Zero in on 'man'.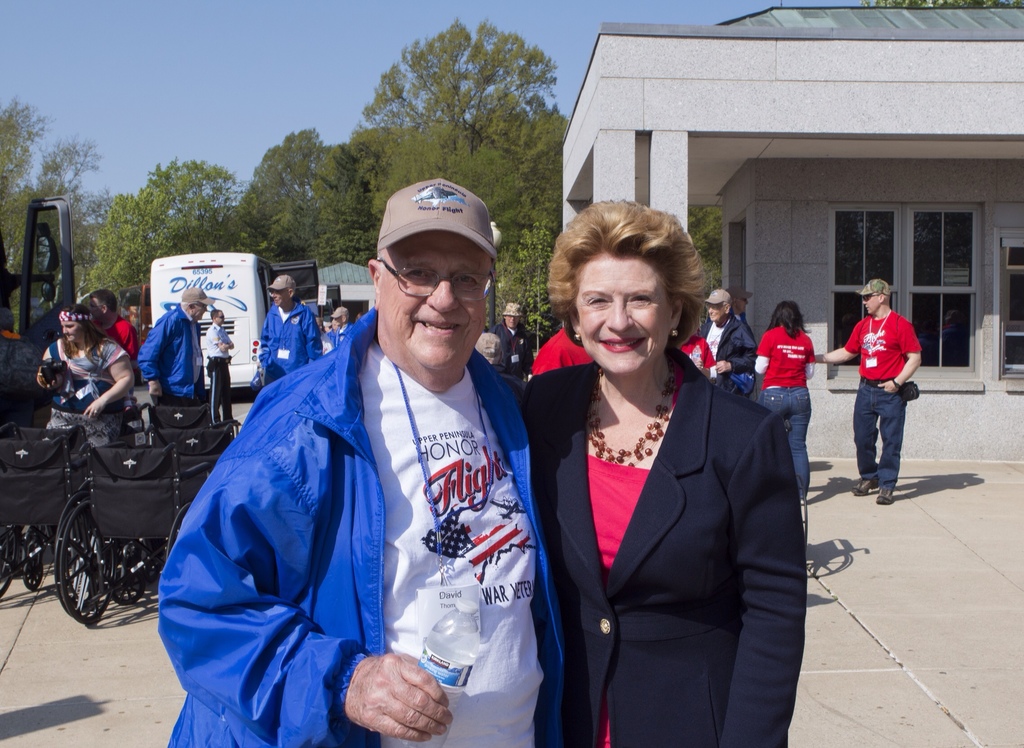
Zeroed in: x1=502, y1=298, x2=543, y2=381.
